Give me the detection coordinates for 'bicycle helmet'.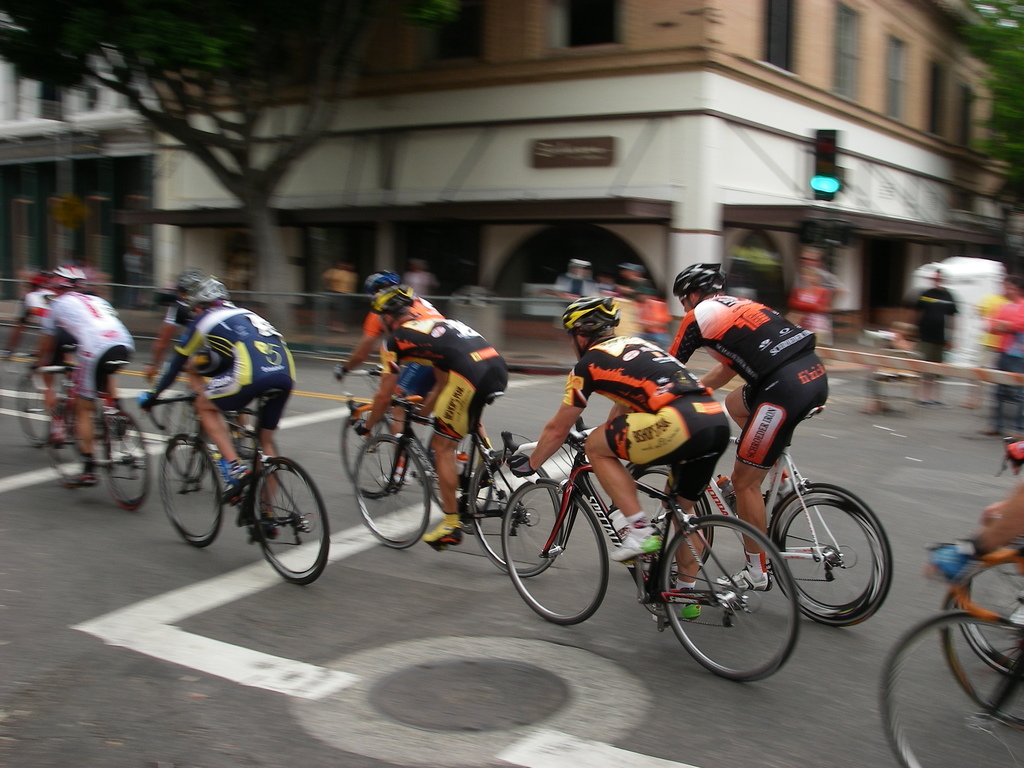
Rect(363, 266, 403, 291).
